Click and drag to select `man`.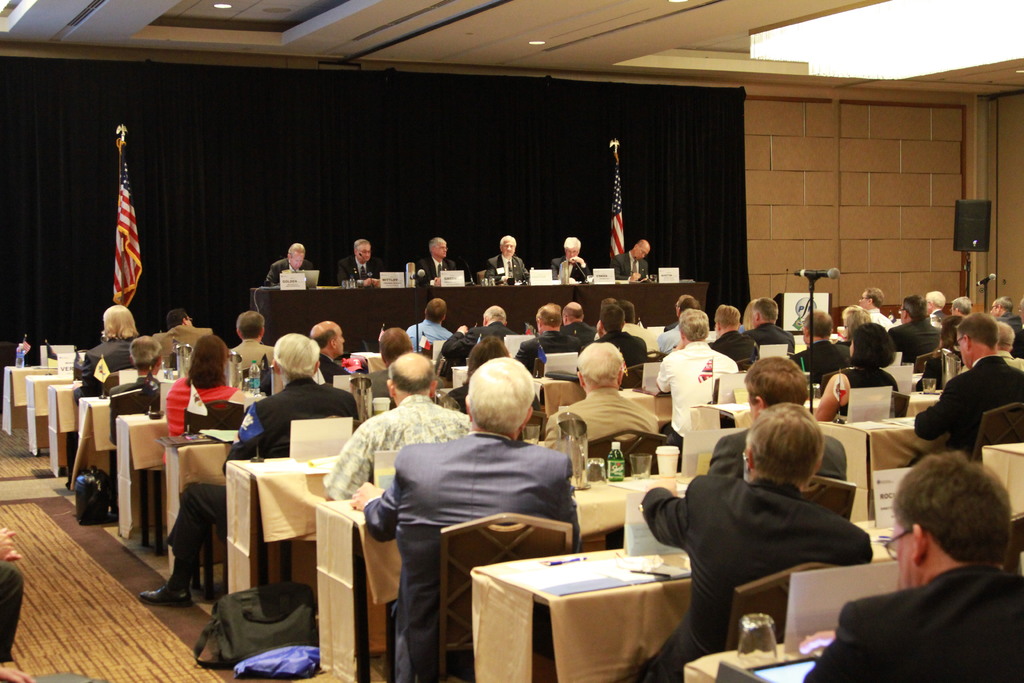
Selection: [341,238,385,279].
